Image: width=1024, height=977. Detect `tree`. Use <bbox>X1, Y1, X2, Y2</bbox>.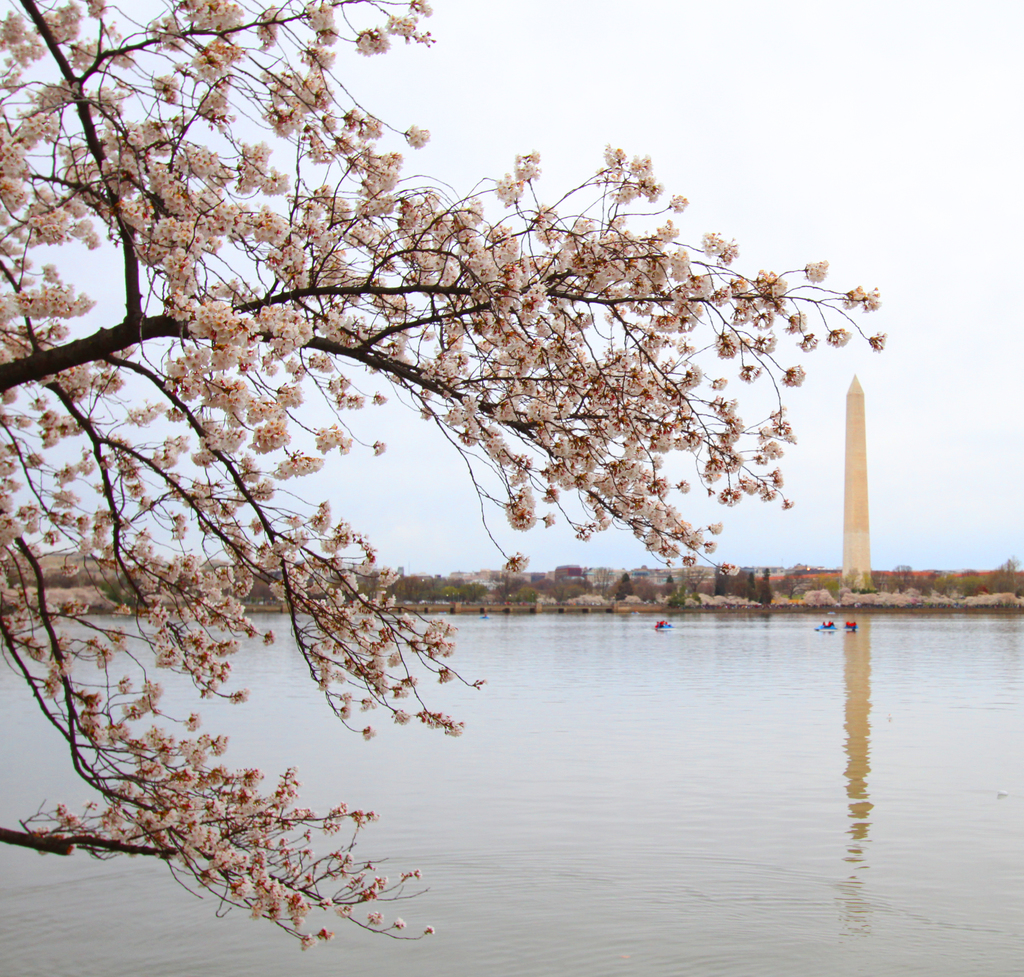
<bbox>534, 577, 599, 605</bbox>.
